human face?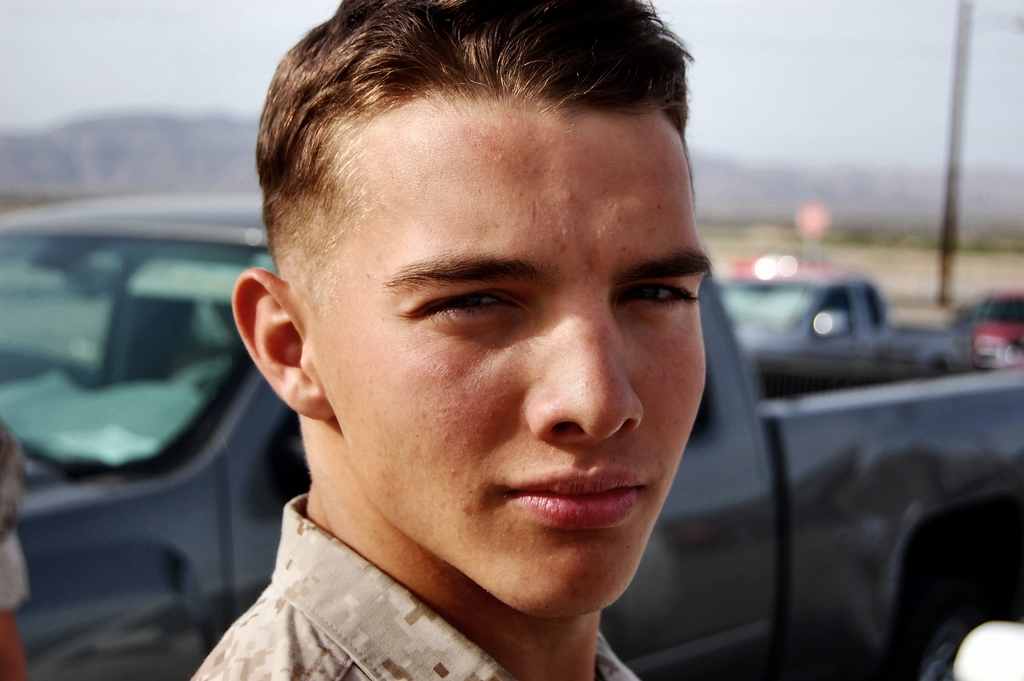
select_region(330, 113, 711, 619)
